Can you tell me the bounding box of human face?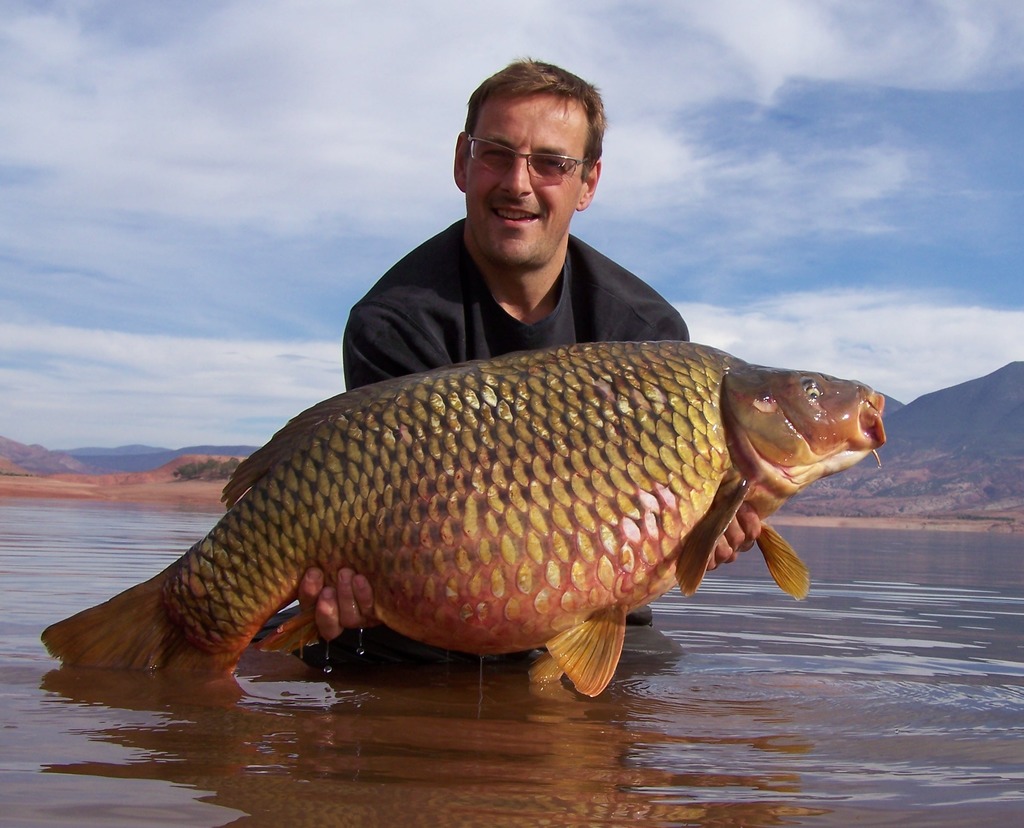
(left=468, top=96, right=582, bottom=266).
